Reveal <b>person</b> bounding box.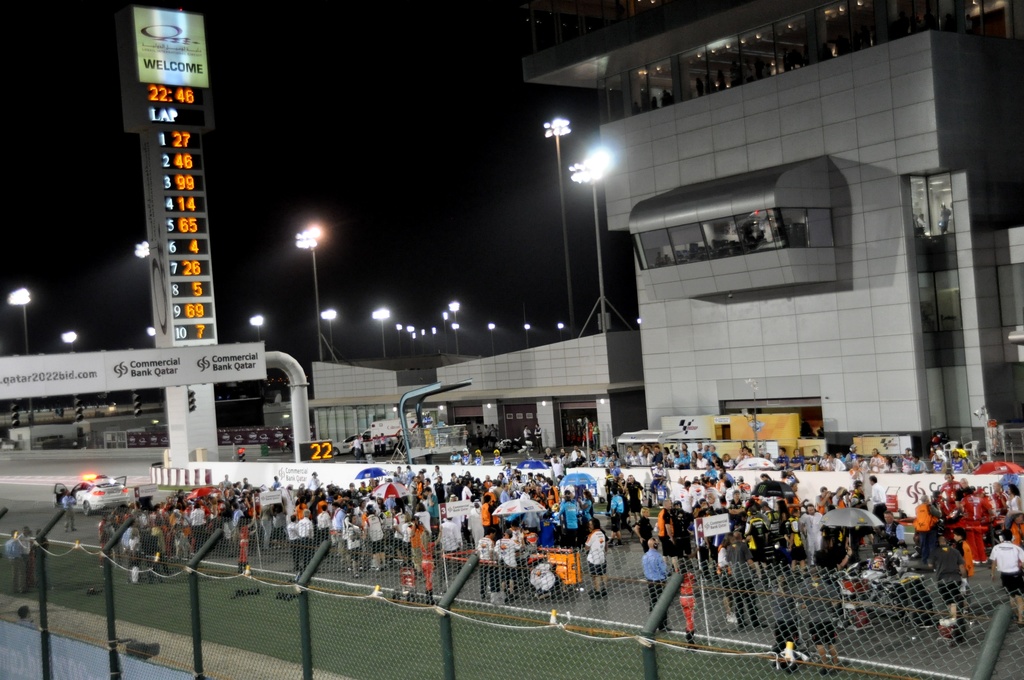
Revealed: [left=474, top=446, right=485, bottom=466].
